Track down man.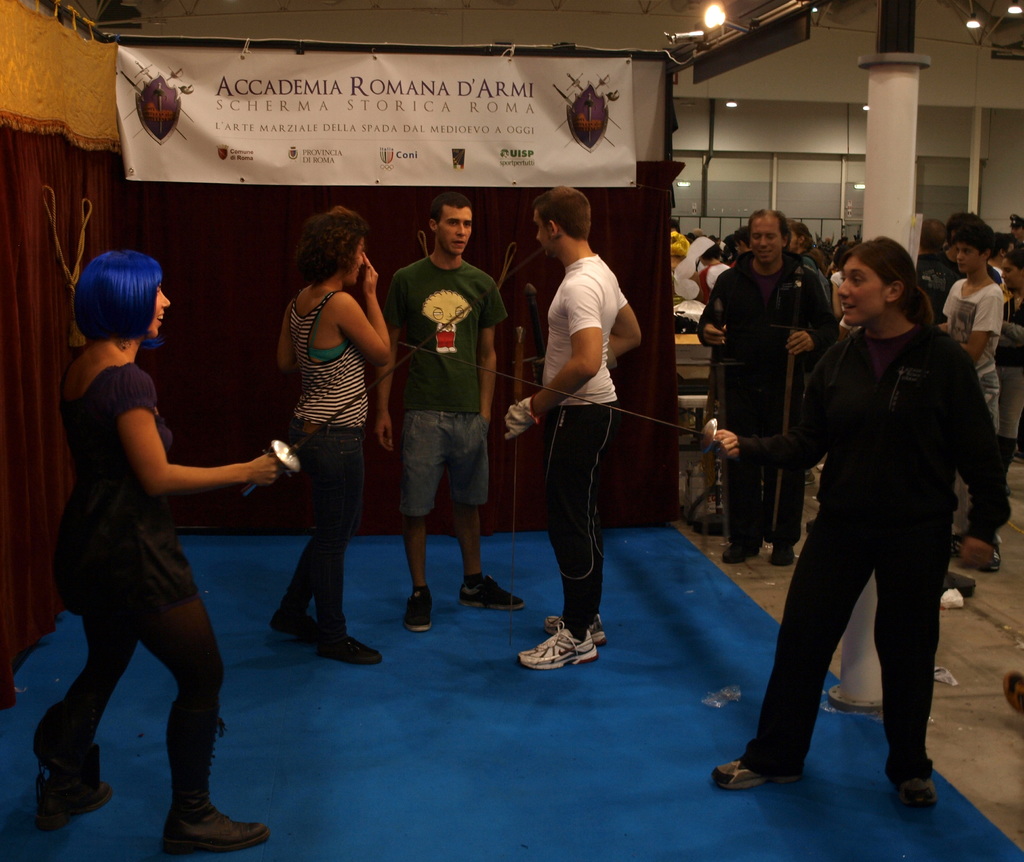
Tracked to crop(695, 209, 842, 564).
